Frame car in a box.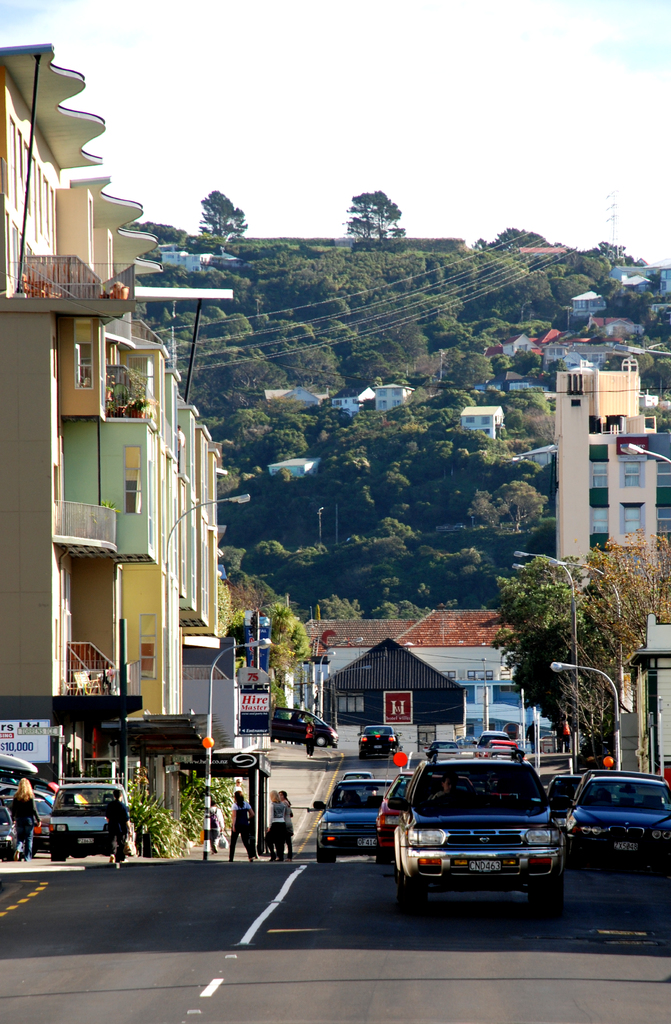
(382,755,577,915).
